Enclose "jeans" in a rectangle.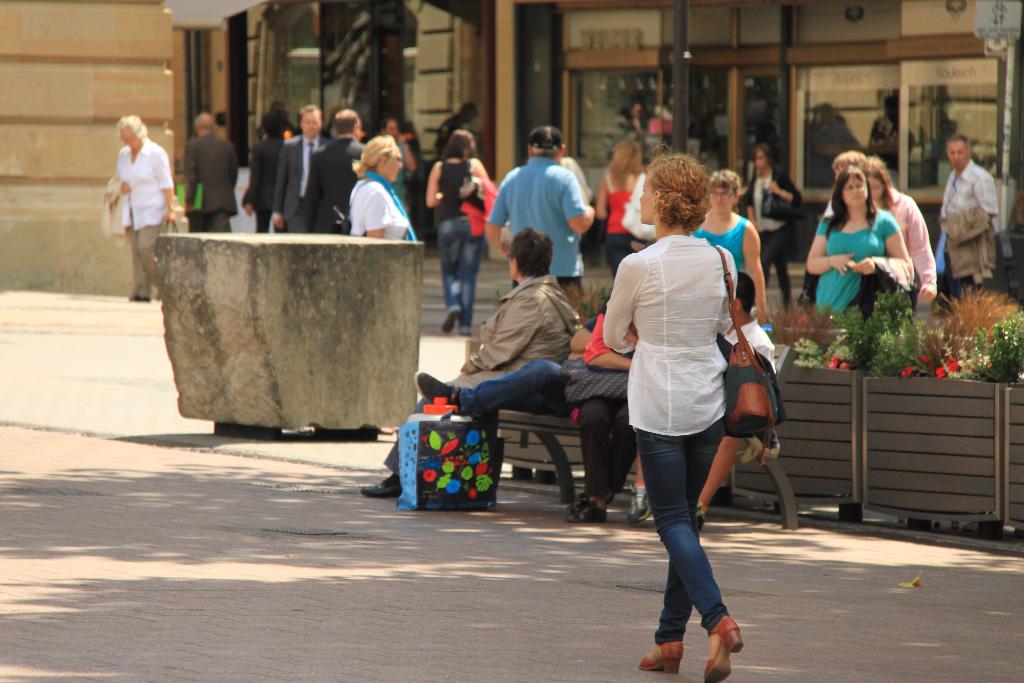
(left=445, top=219, right=472, bottom=324).
